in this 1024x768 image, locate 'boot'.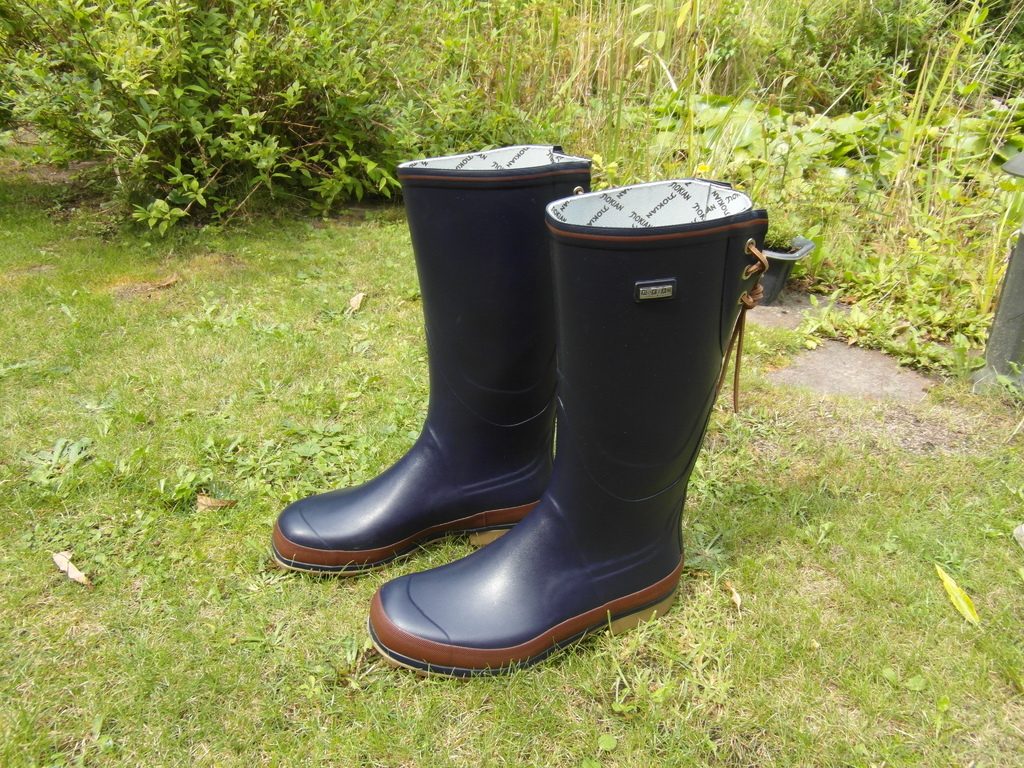
Bounding box: 365 177 767 680.
